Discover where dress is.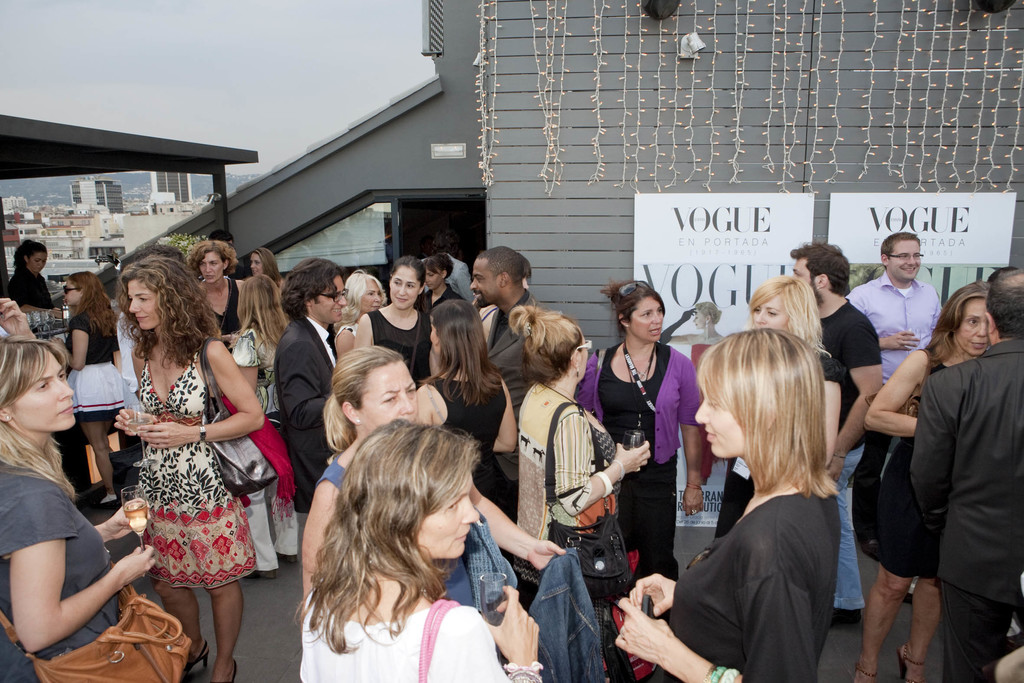
Discovered at locate(0, 471, 120, 682).
